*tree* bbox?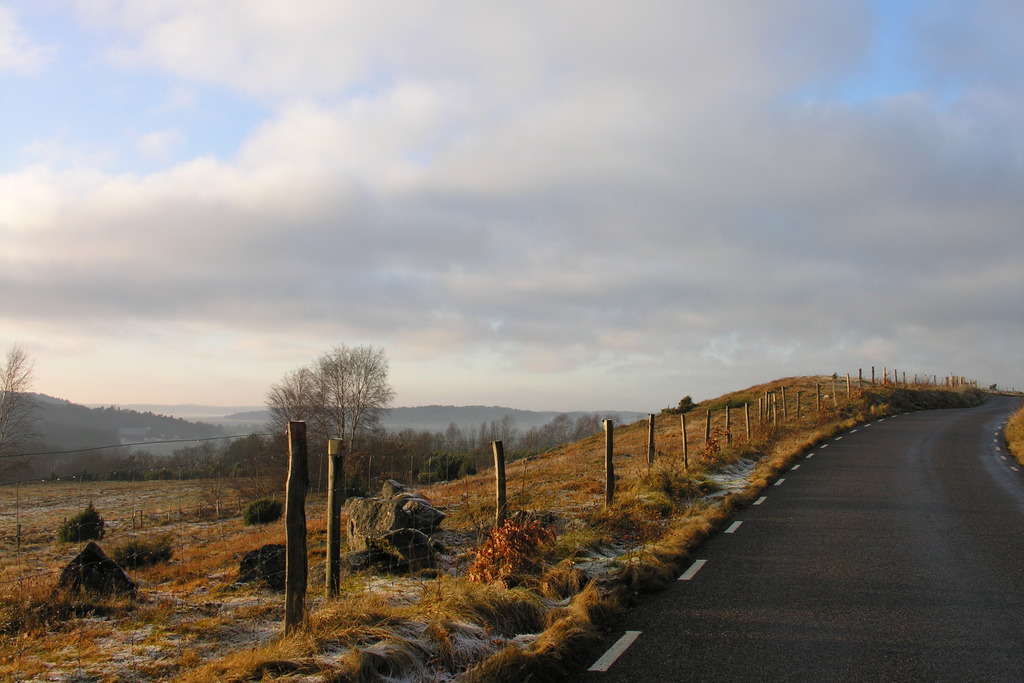
[left=471, top=395, right=662, bottom=475]
